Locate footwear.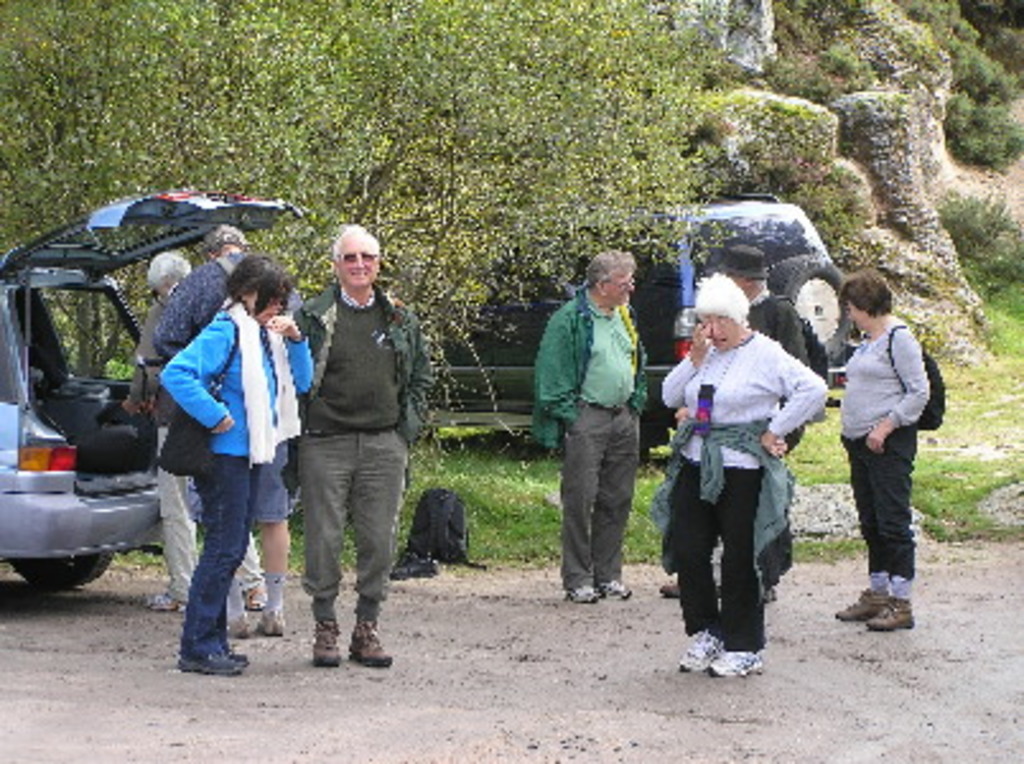
Bounding box: (173, 637, 229, 675).
